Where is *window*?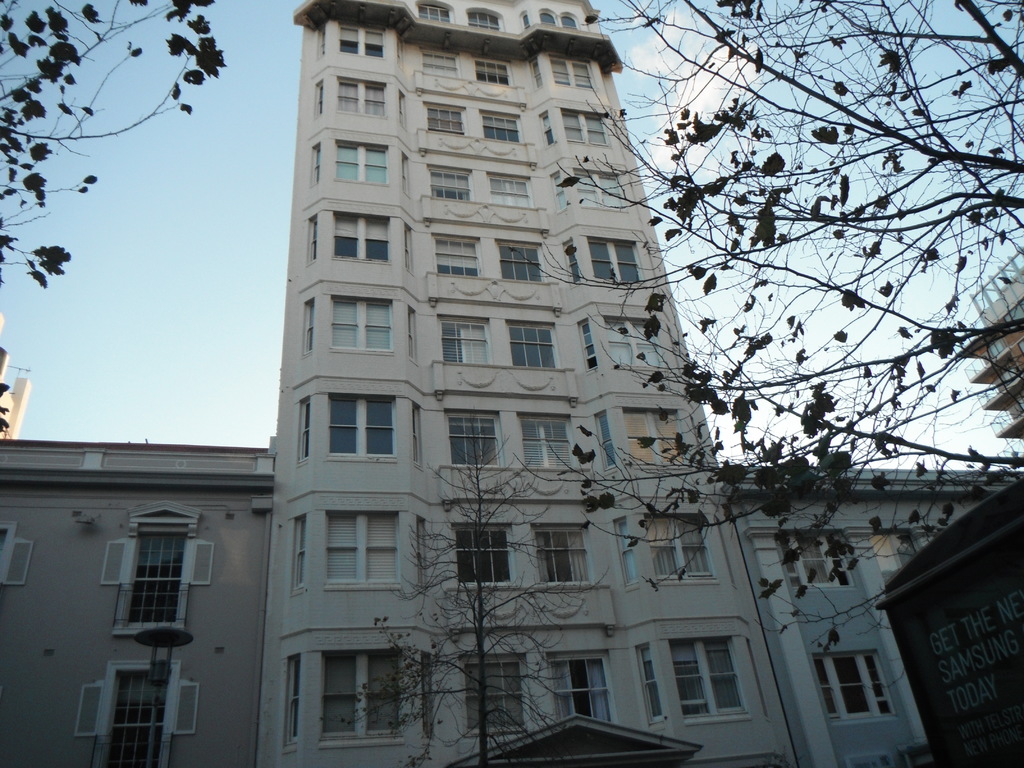
(left=431, top=413, right=504, bottom=470).
